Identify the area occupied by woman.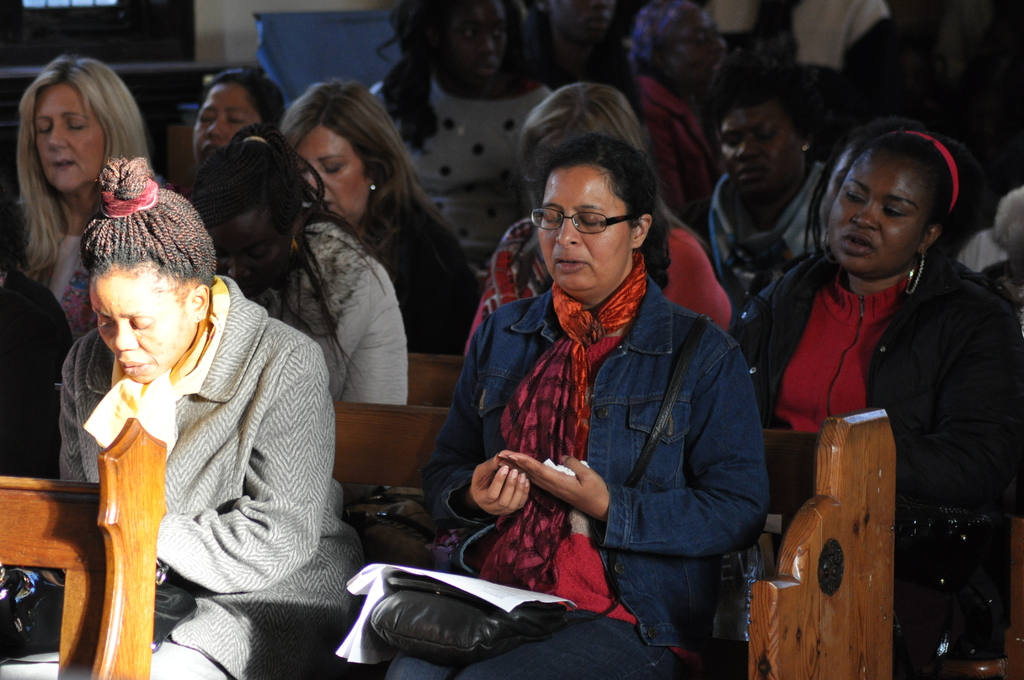
Area: bbox=[376, 137, 772, 679].
